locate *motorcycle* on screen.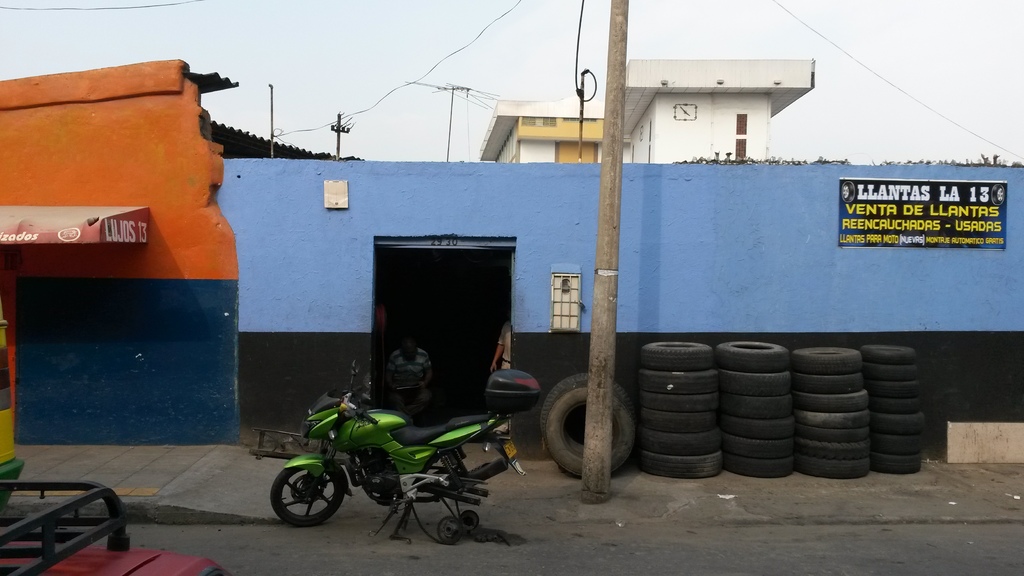
On screen at bbox(271, 361, 541, 543).
